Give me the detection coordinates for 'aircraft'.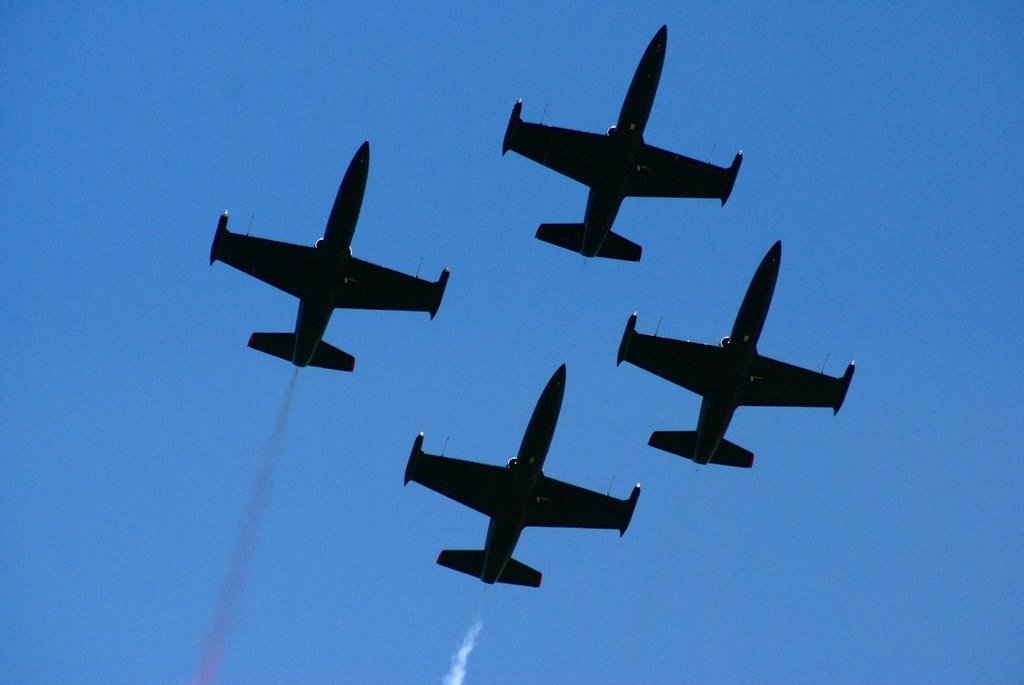
detection(626, 182, 853, 478).
